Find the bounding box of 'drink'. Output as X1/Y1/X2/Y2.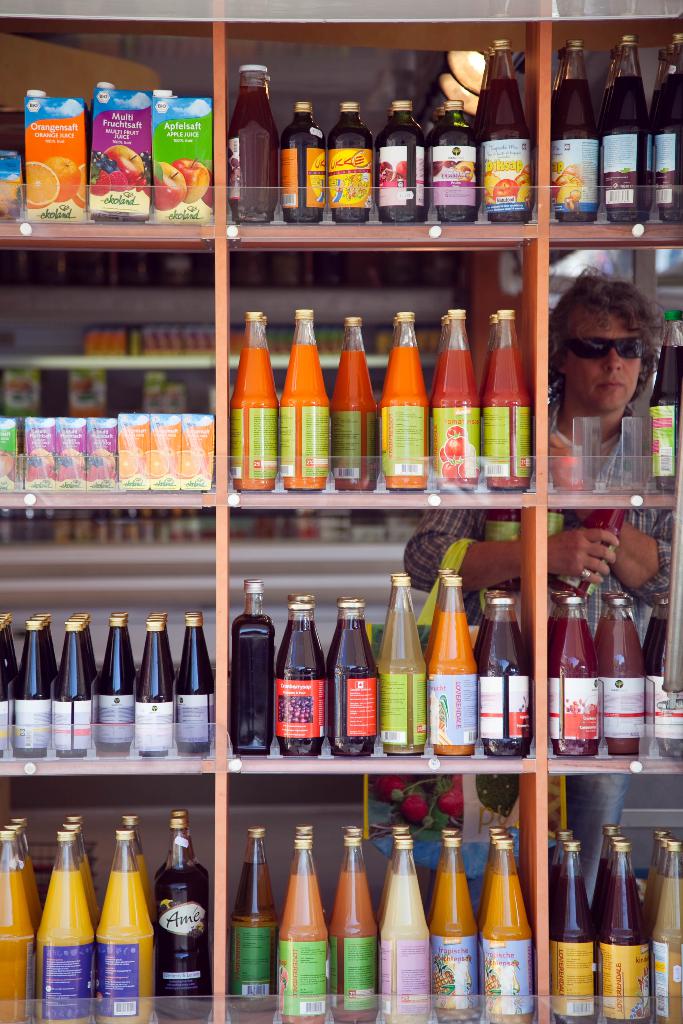
0/869/38/1023.
